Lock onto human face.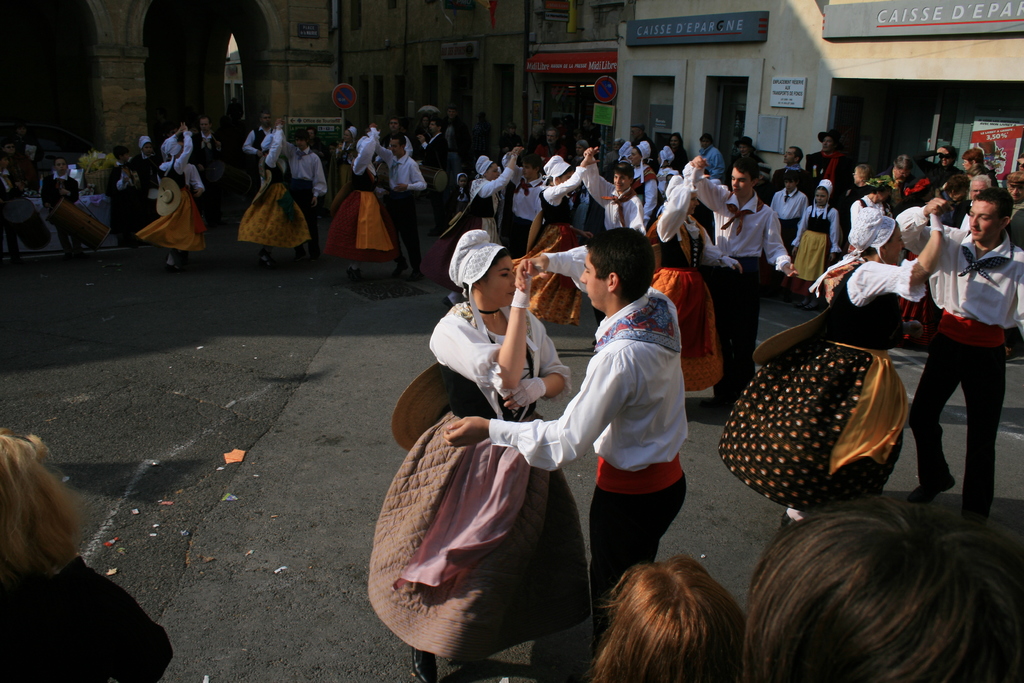
Locked: bbox=[884, 217, 905, 265].
